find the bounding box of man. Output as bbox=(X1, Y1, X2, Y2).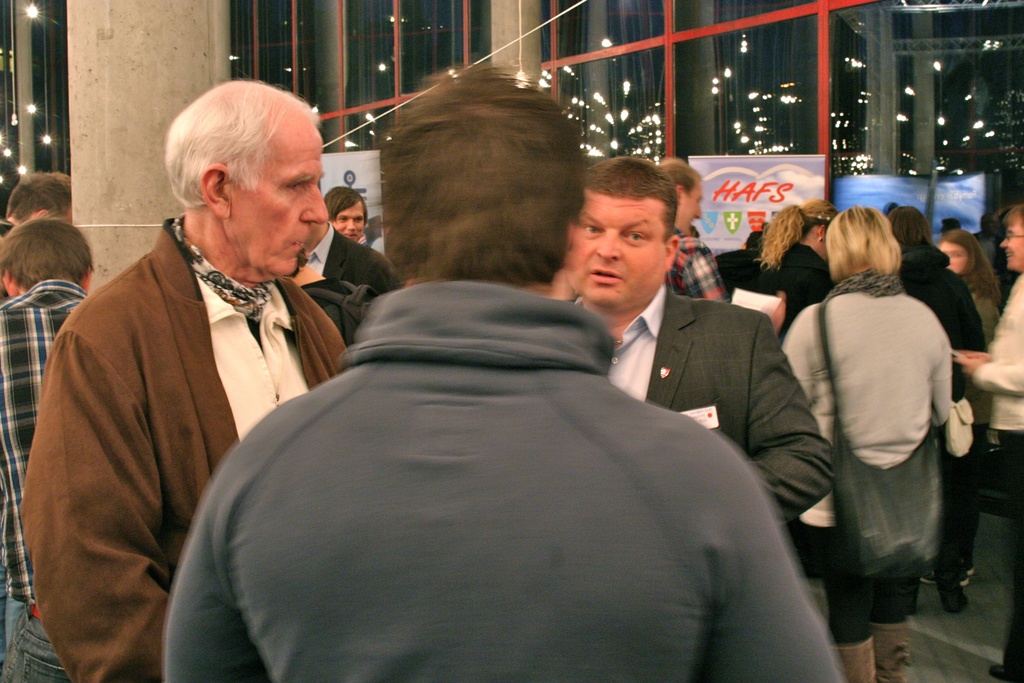
bbox=(301, 201, 405, 295).
